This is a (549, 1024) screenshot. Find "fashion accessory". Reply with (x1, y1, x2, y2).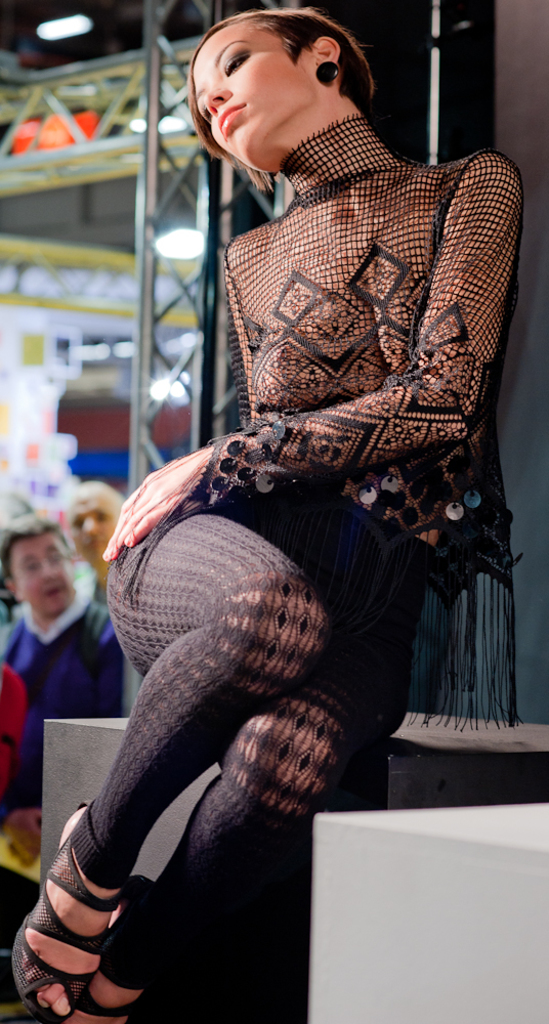
(9, 799, 124, 1023).
